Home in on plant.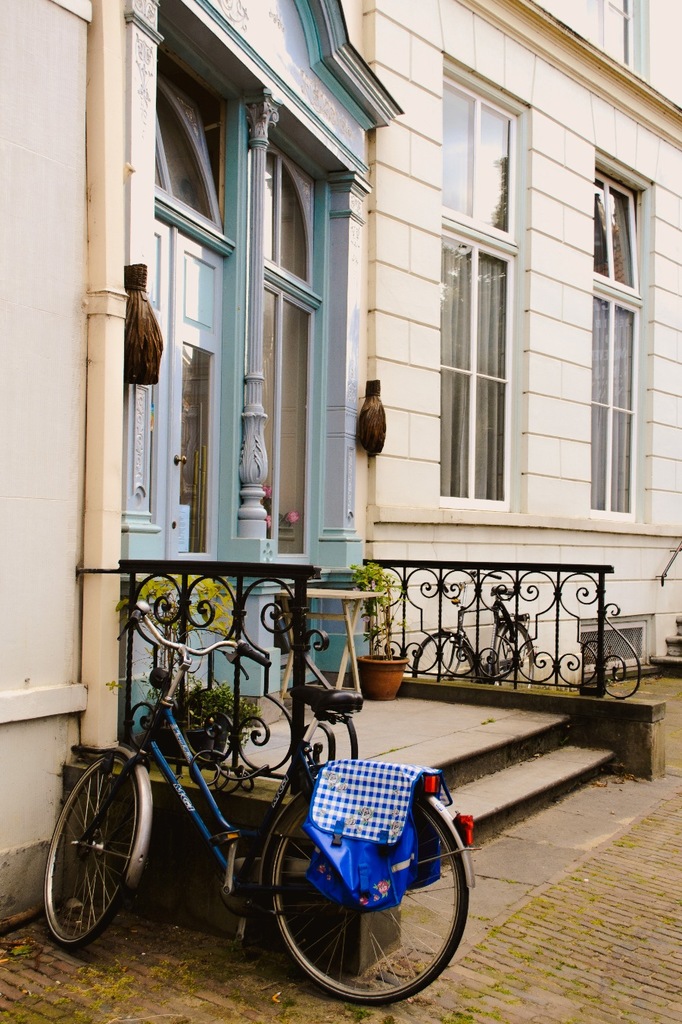
Homed in at select_region(3, 939, 40, 957).
